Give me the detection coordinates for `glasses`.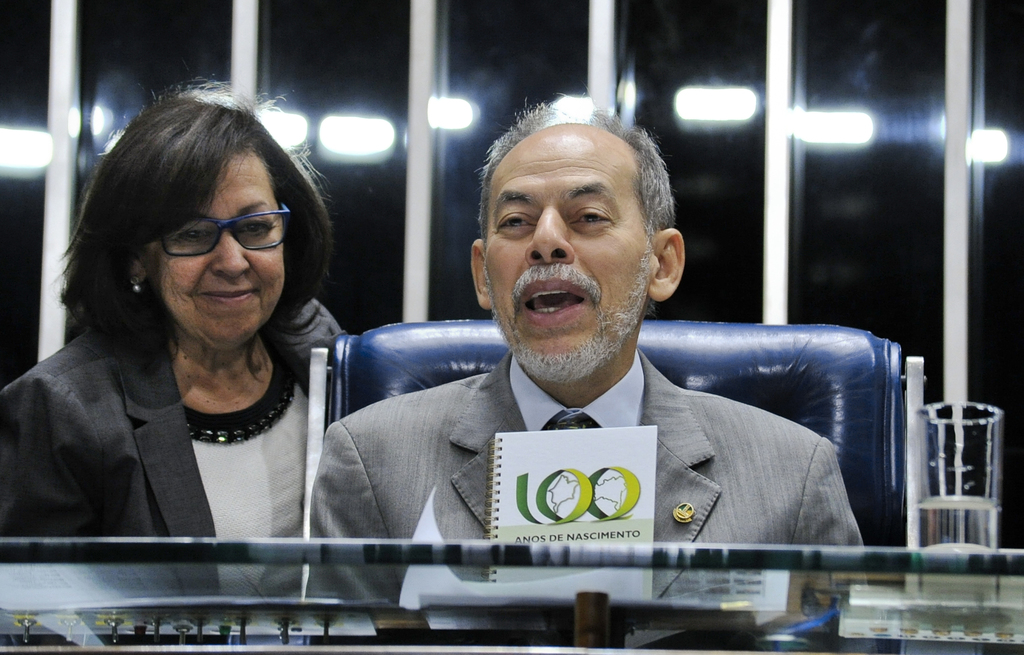
BBox(137, 204, 283, 257).
